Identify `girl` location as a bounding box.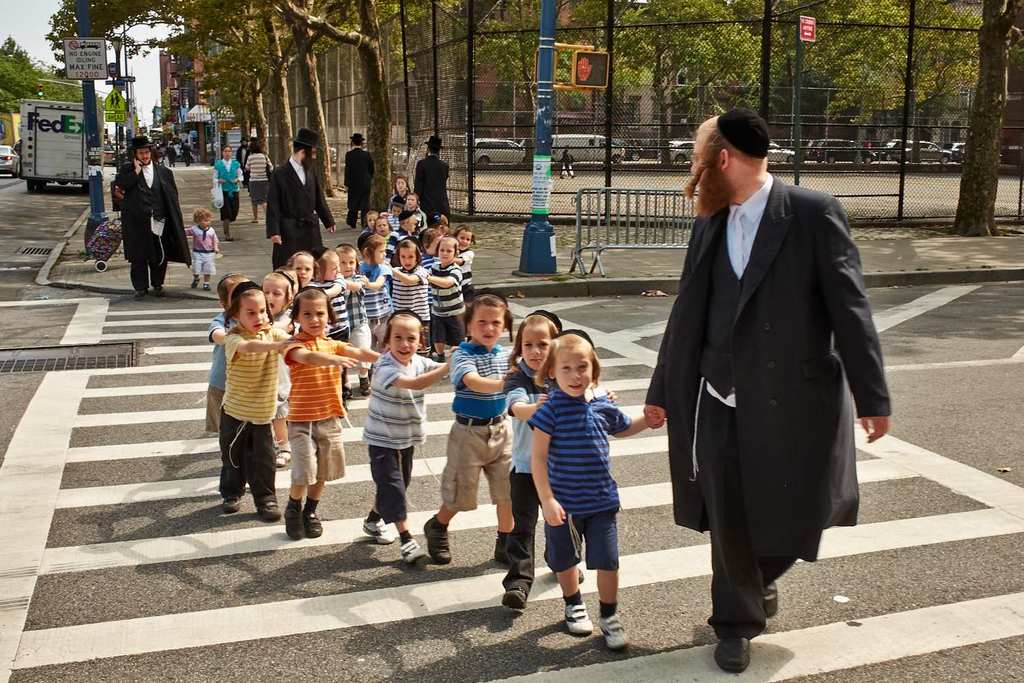
260, 273, 294, 468.
